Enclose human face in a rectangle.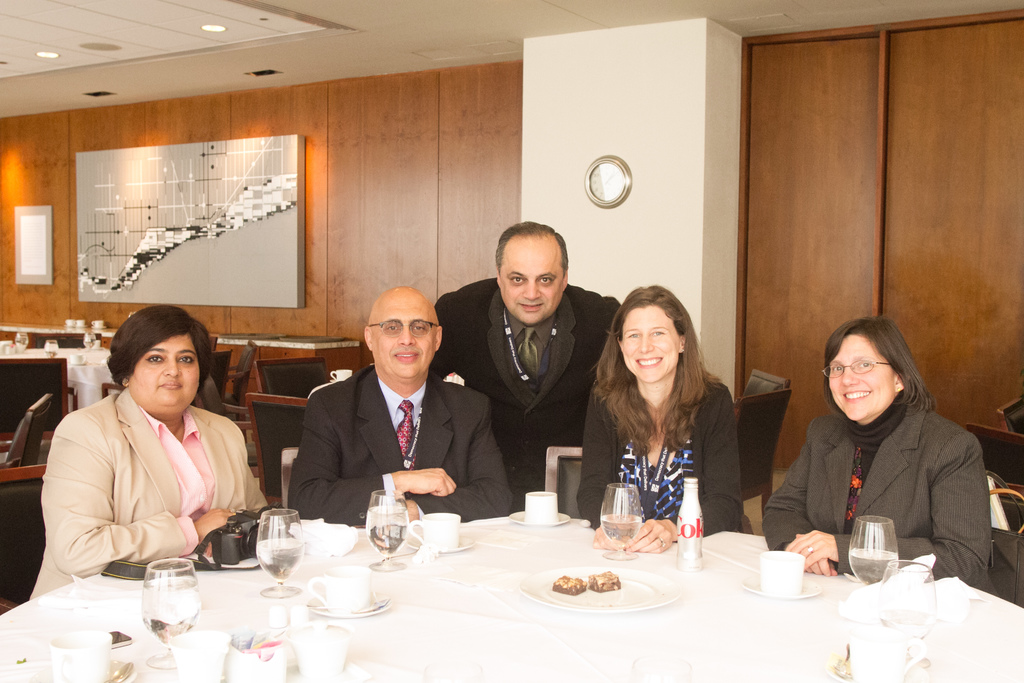
[499,236,563,324].
